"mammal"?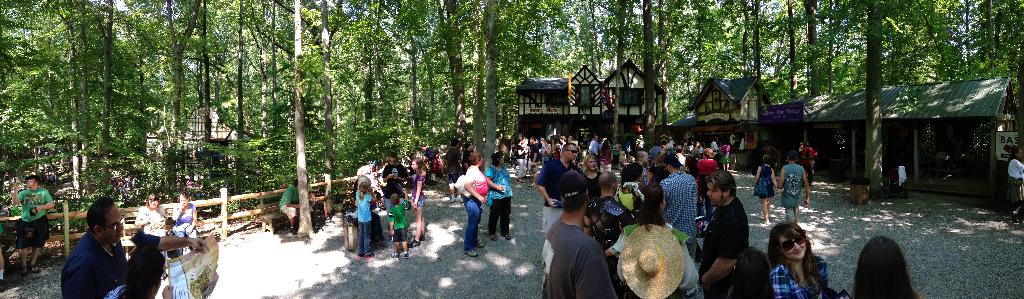
175,190,200,257
